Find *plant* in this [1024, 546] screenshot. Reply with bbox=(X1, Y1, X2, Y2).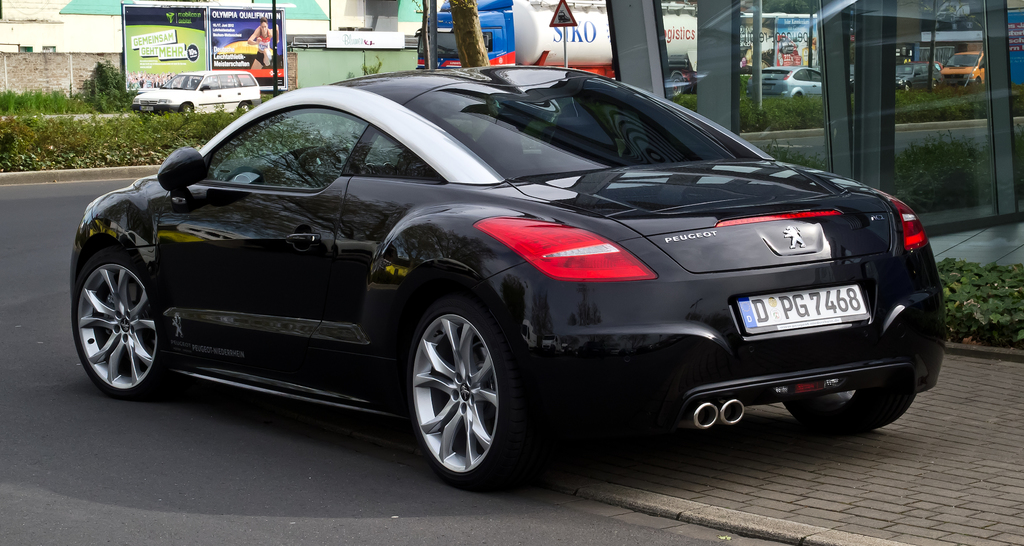
bbox=(345, 68, 357, 81).
